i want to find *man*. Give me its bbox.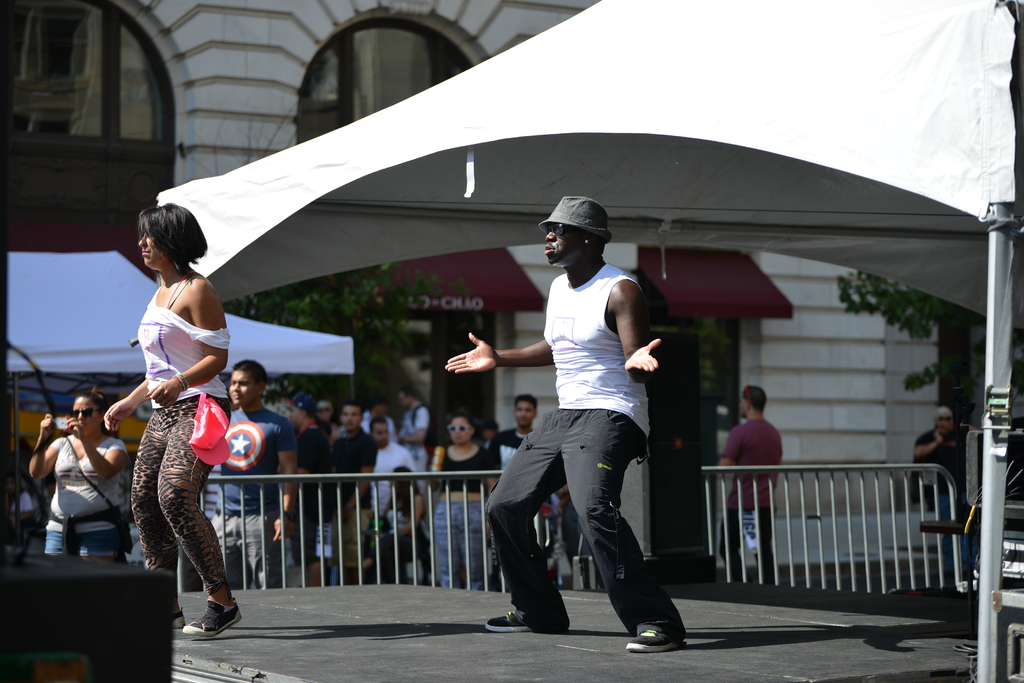
{"left": 484, "top": 211, "right": 687, "bottom": 644}.
